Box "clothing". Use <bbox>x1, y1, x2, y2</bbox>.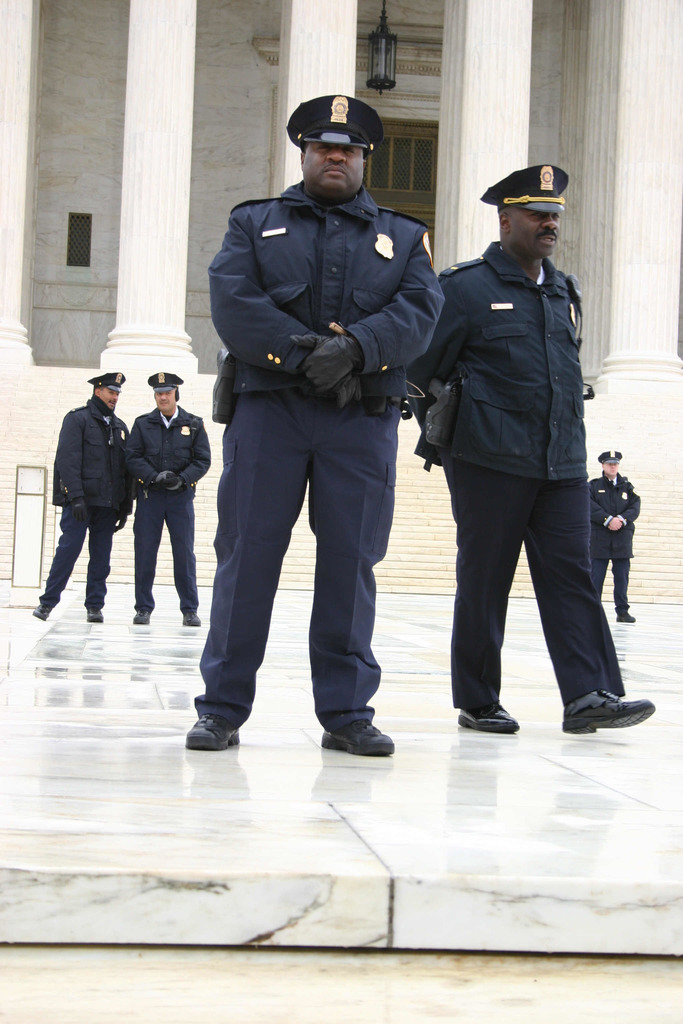
<bbox>138, 363, 191, 396</bbox>.
